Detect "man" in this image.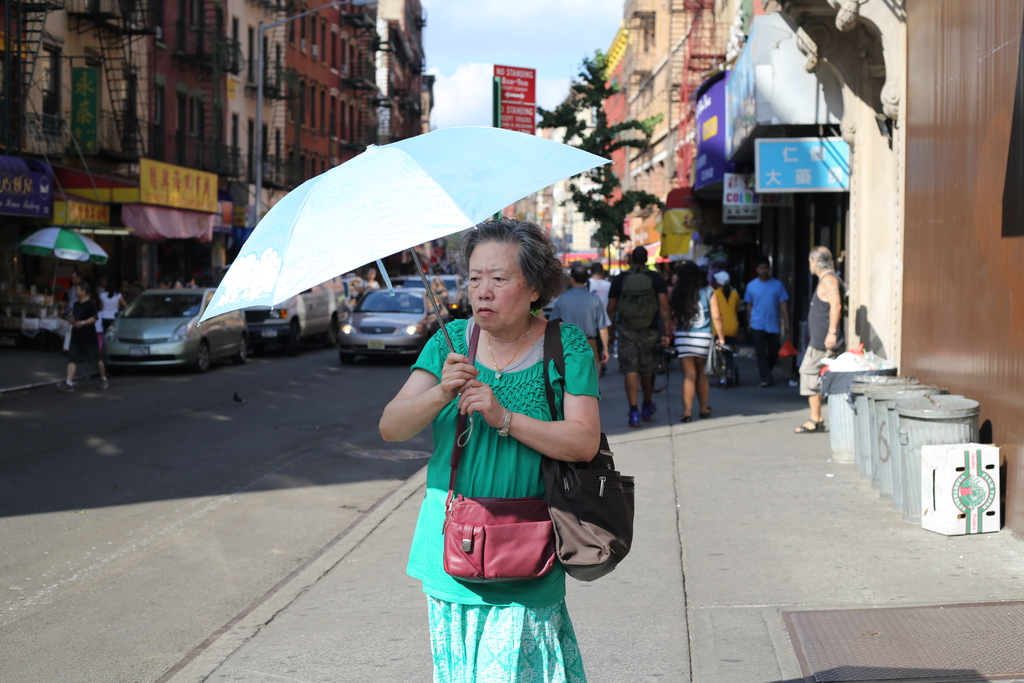
Detection: box(744, 256, 792, 390).
